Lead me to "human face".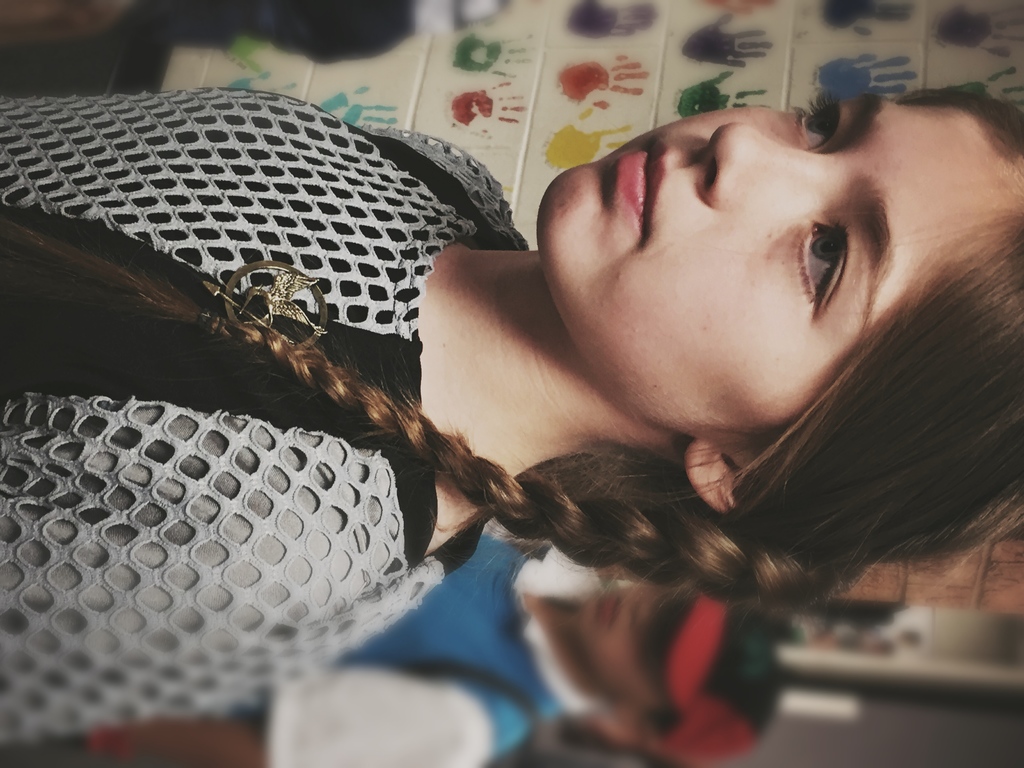
Lead to x1=532, y1=85, x2=1011, y2=445.
